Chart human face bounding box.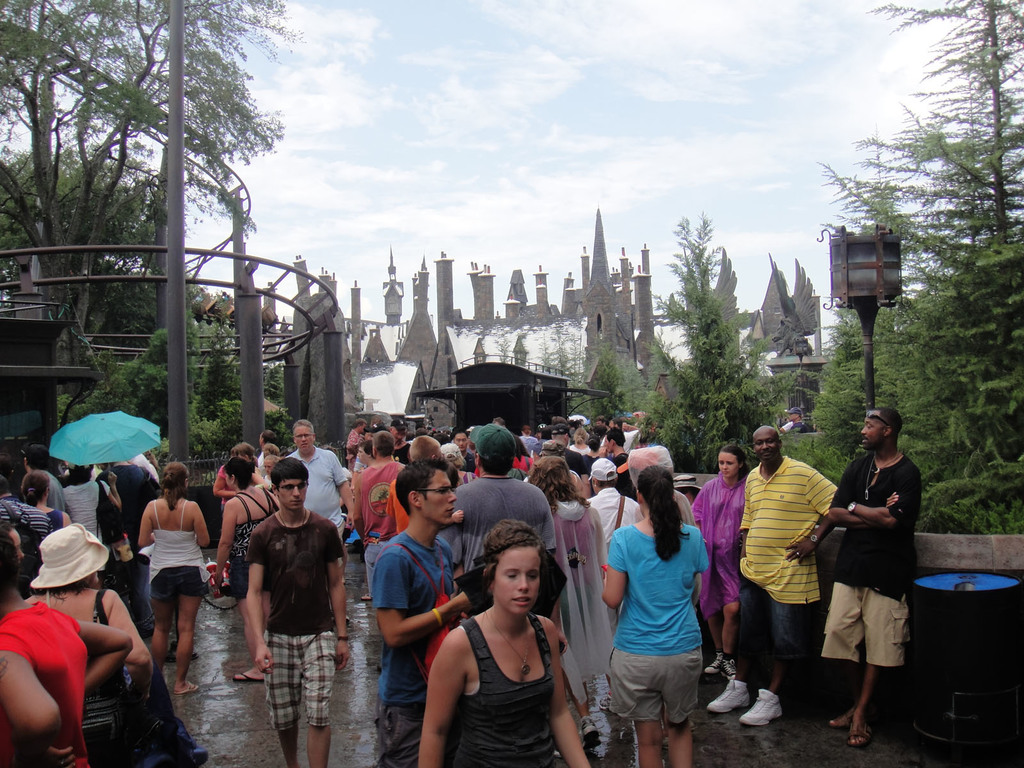
Charted: [756,426,778,466].
